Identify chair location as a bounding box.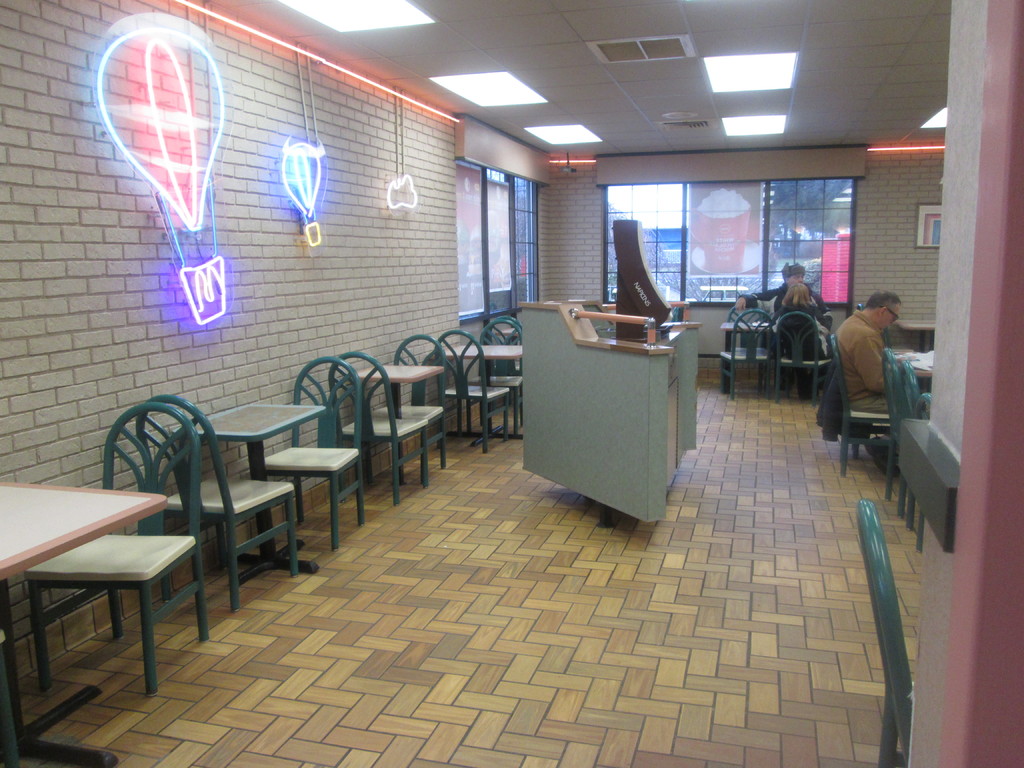
(431,330,506,455).
